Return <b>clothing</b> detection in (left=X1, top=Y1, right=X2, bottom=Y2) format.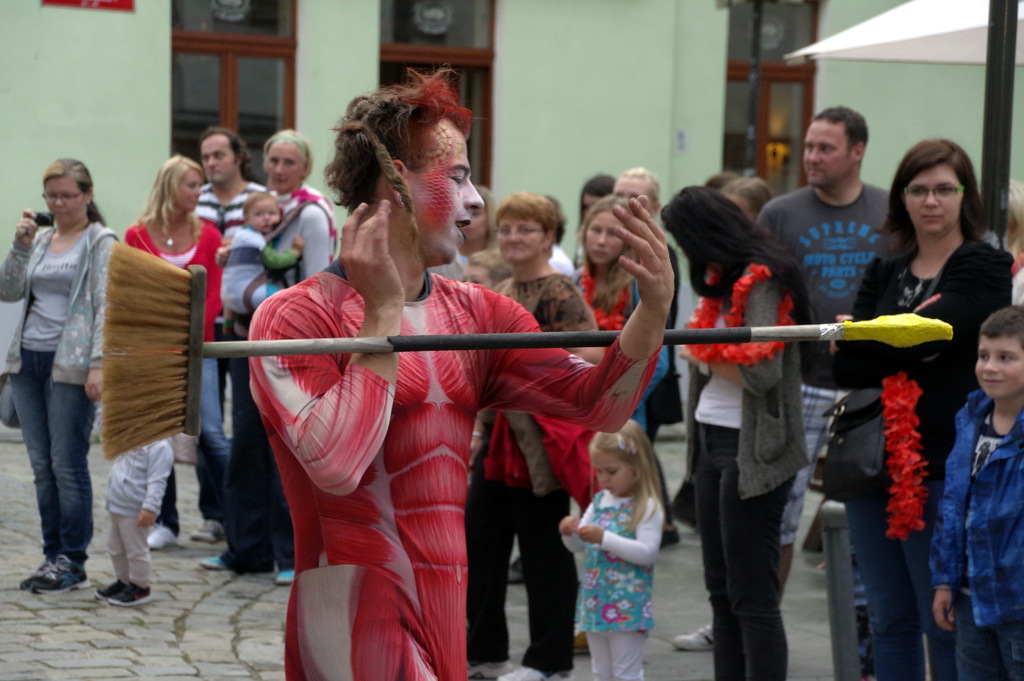
(left=929, top=382, right=1023, bottom=680).
